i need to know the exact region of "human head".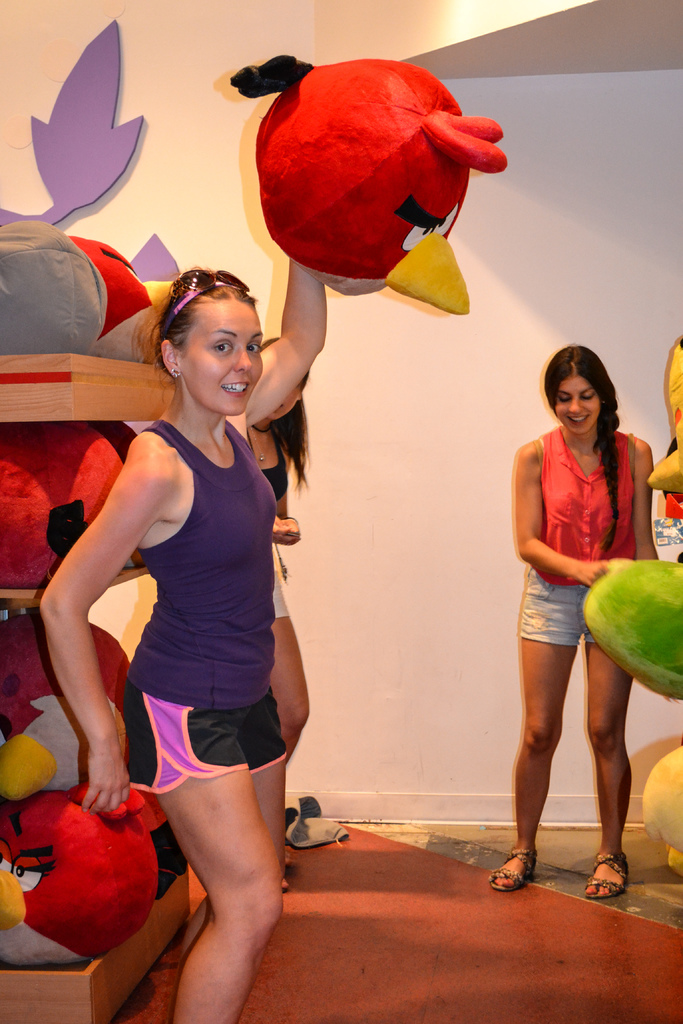
Region: x1=150, y1=274, x2=275, y2=410.
